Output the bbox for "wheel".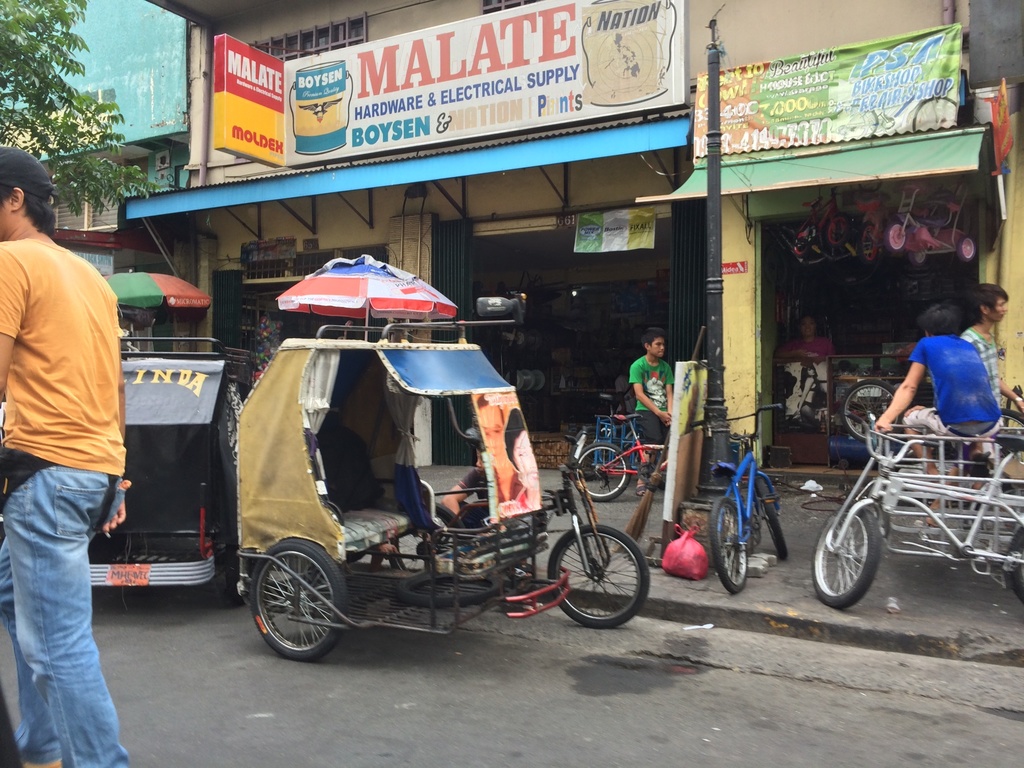
[x1=223, y1=544, x2=242, y2=604].
